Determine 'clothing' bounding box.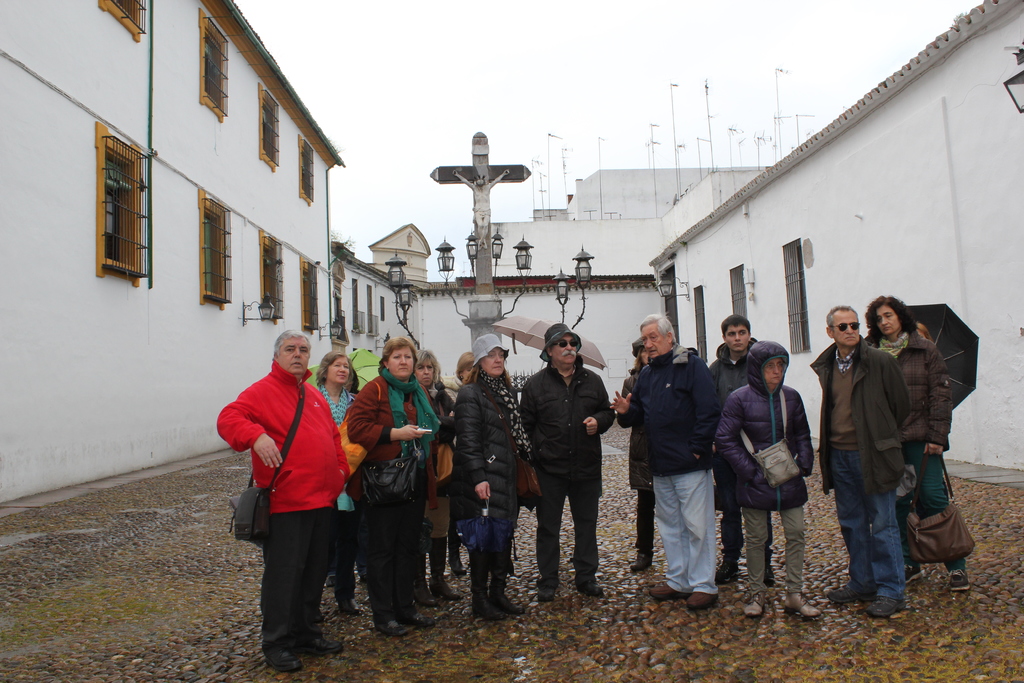
Determined: 877,320,961,576.
